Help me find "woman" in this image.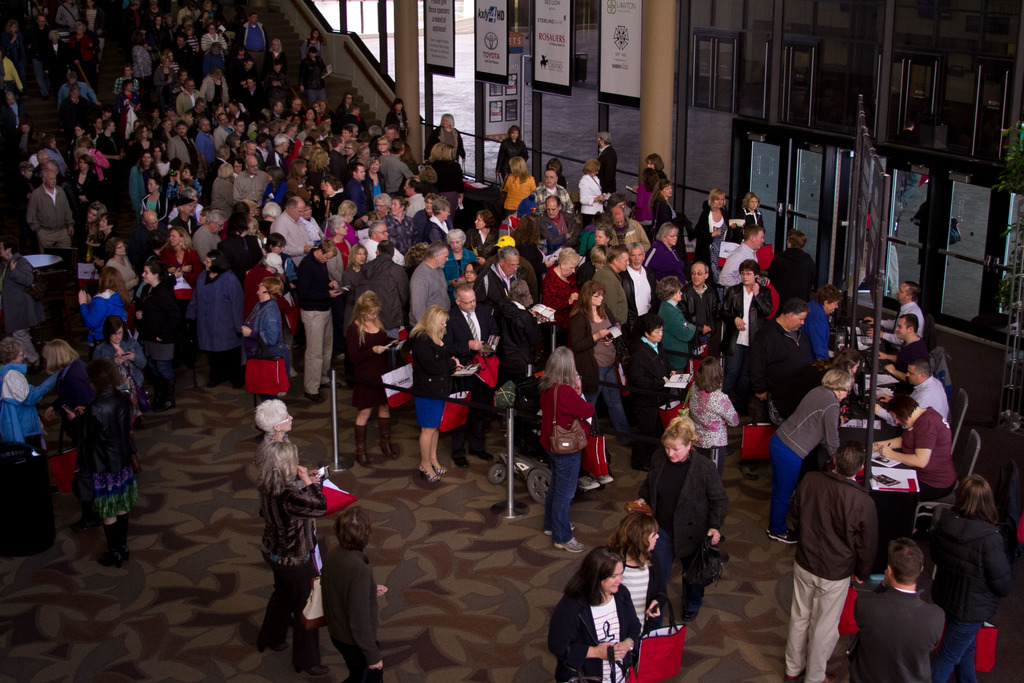
Found it: 140 177 172 226.
